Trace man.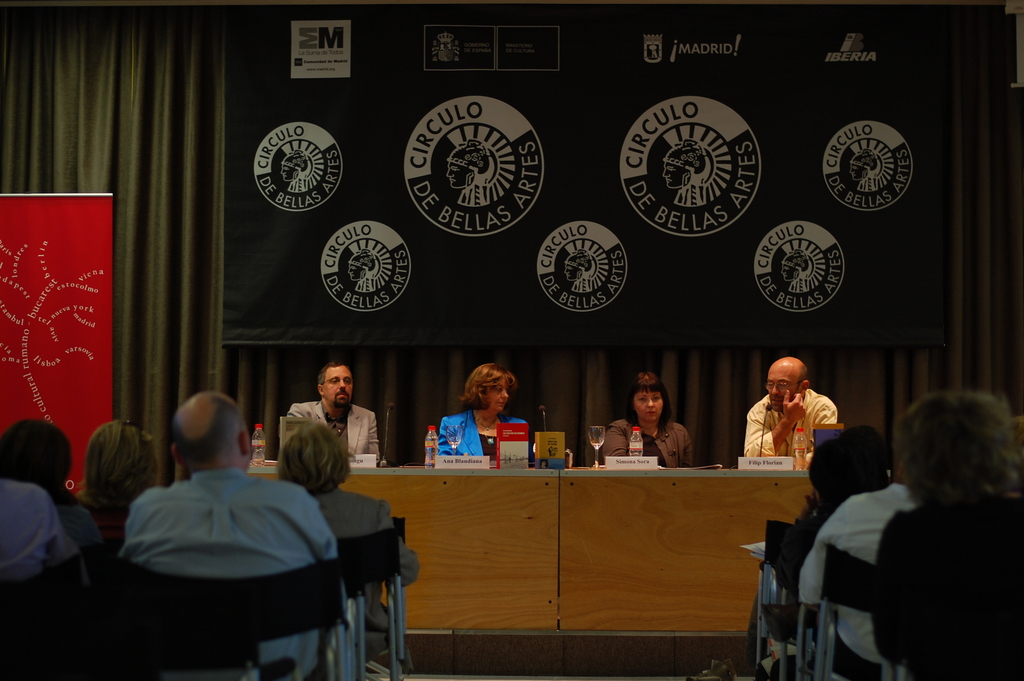
Traced to l=745, t=355, r=836, b=456.
